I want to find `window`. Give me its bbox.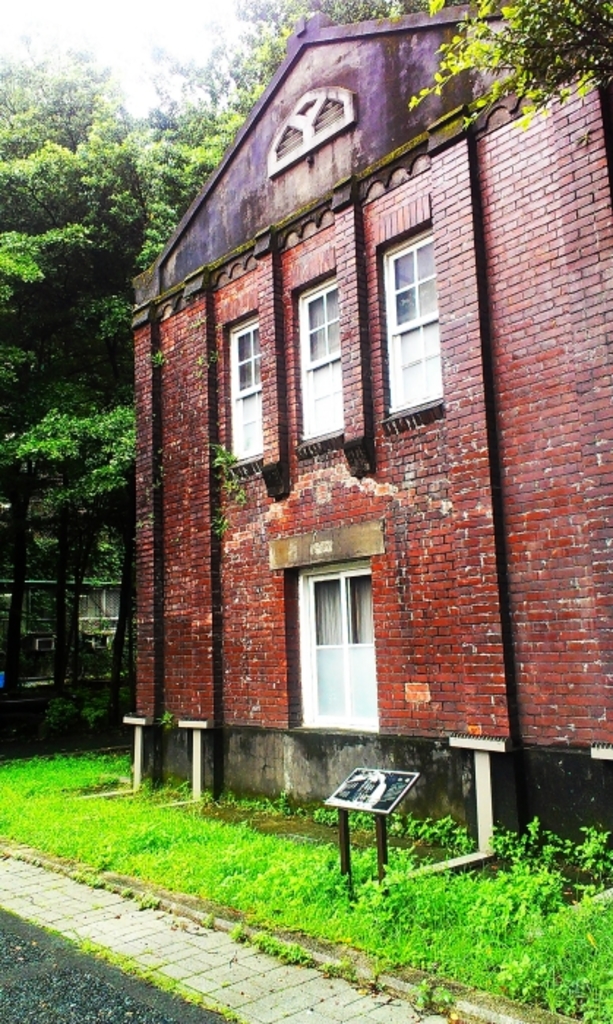
[x1=369, y1=209, x2=448, y2=432].
